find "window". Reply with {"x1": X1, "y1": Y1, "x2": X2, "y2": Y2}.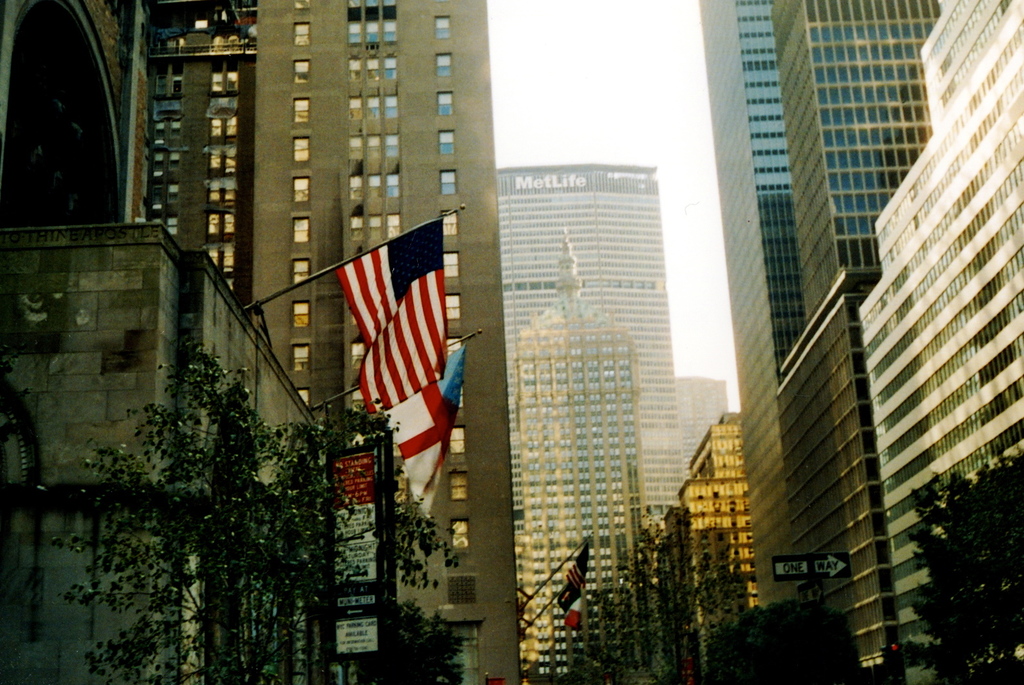
{"x1": 440, "y1": 211, "x2": 460, "y2": 236}.
